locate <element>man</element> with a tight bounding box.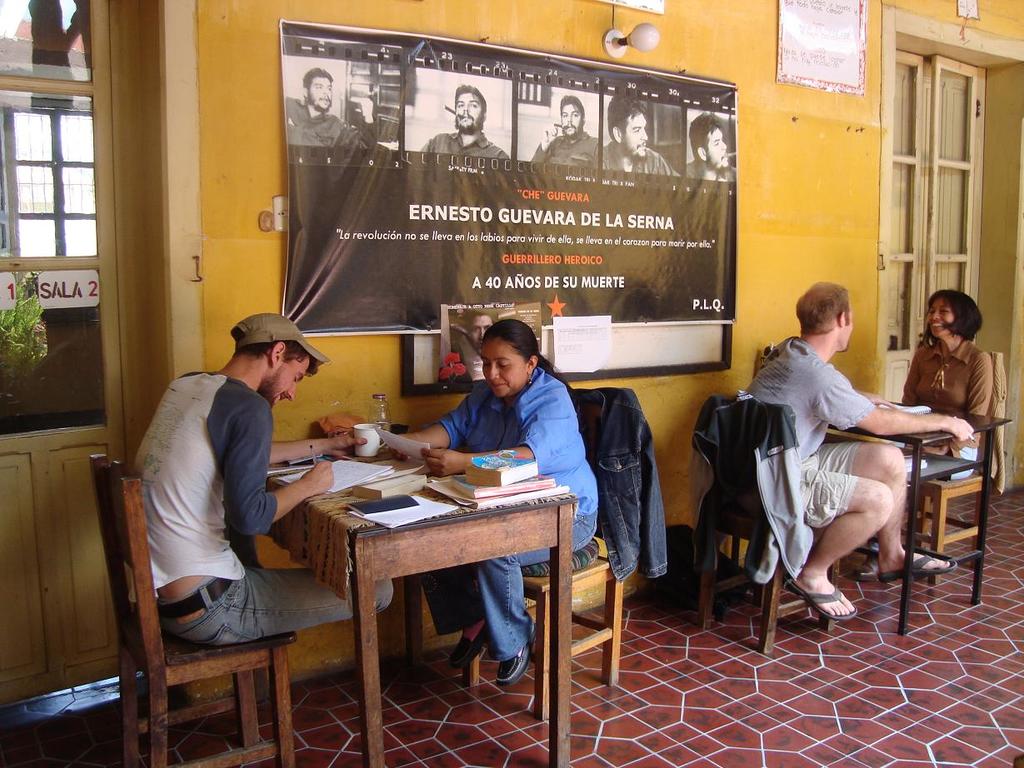
rect(417, 83, 509, 161).
